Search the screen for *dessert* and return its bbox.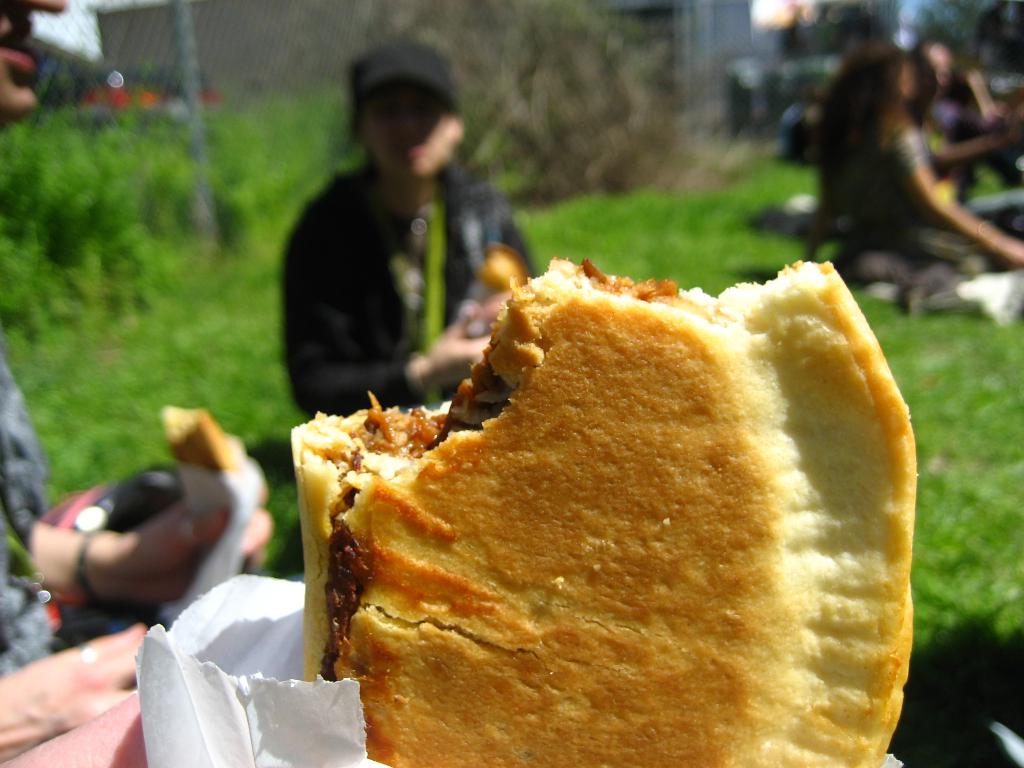
Found: 294/252/922/767.
